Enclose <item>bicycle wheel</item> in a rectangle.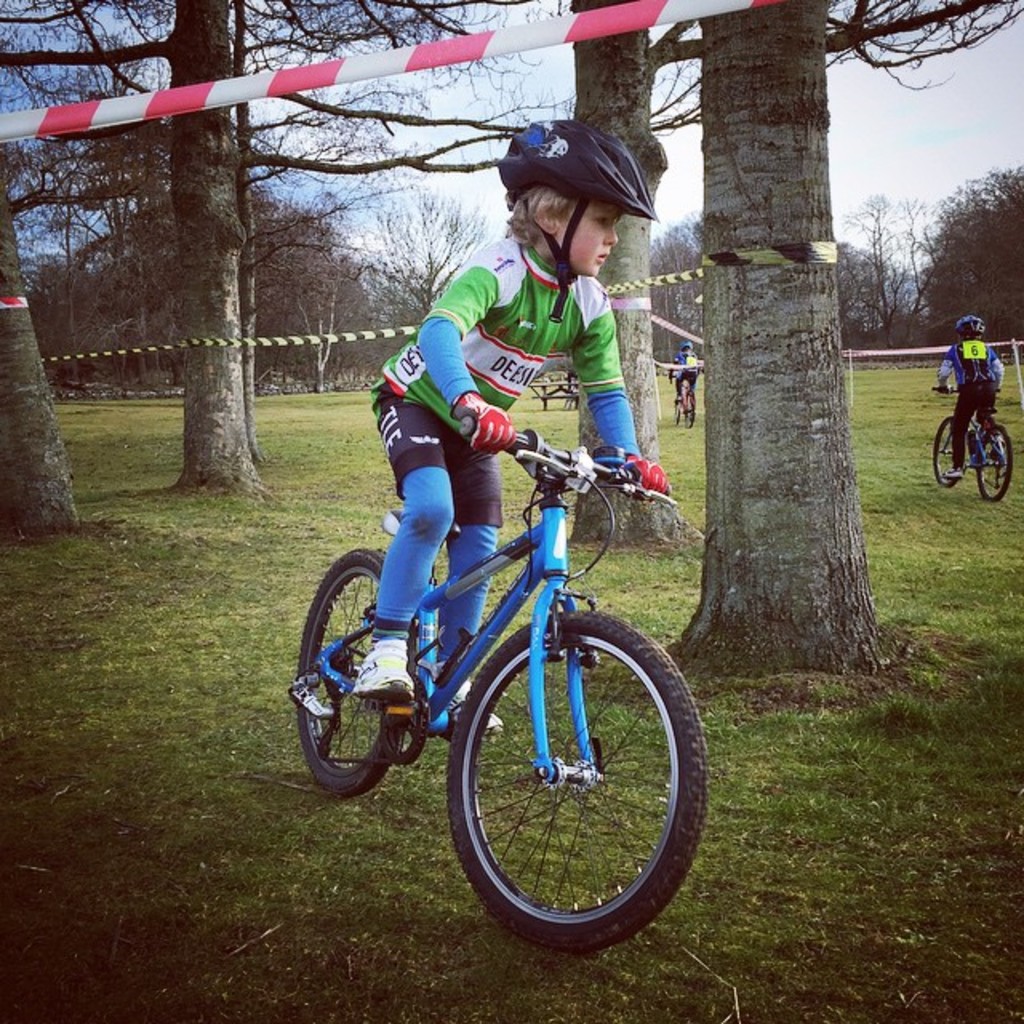
Rect(680, 392, 701, 432).
